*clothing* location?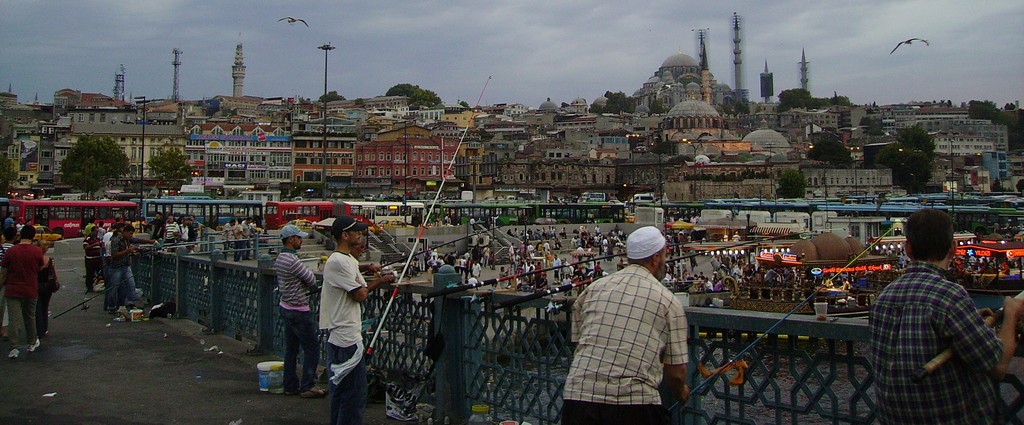
<box>99,232,143,317</box>
